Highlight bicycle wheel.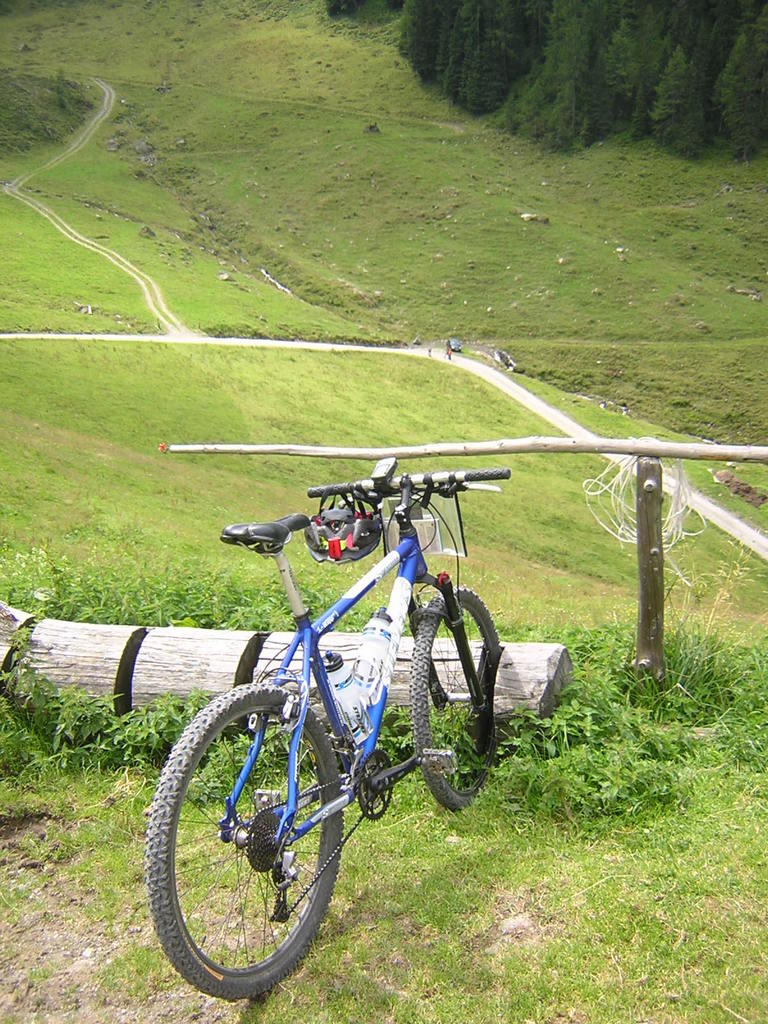
Highlighted region: (133, 671, 343, 1000).
